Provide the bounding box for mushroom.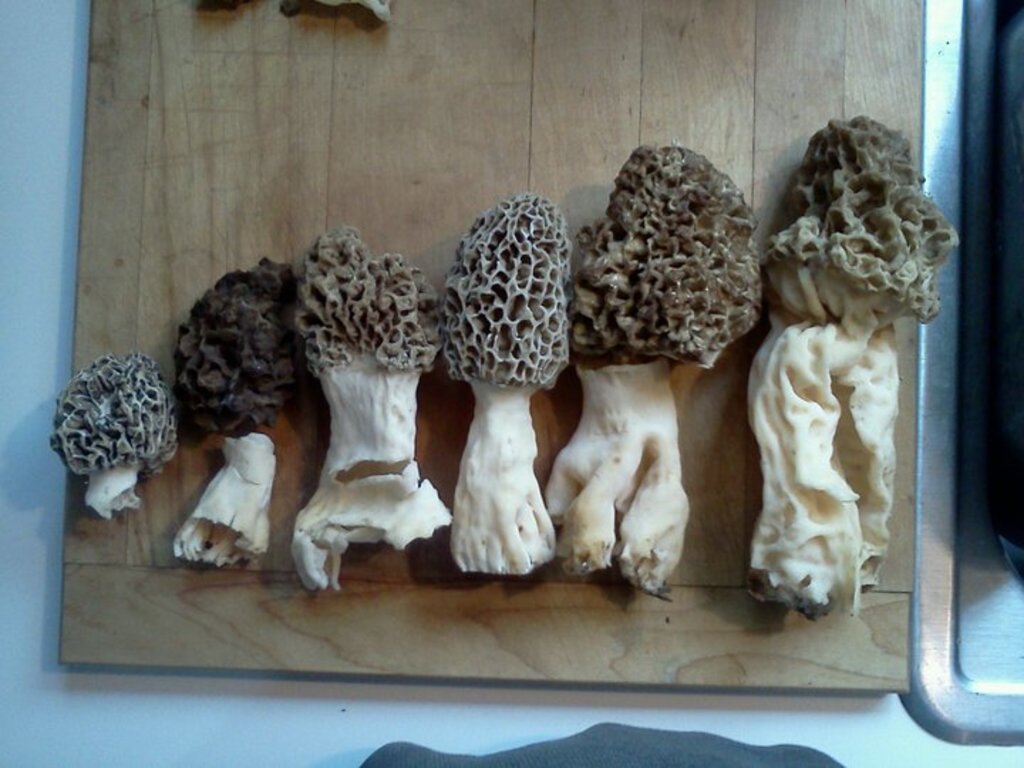
left=290, top=223, right=449, bottom=592.
